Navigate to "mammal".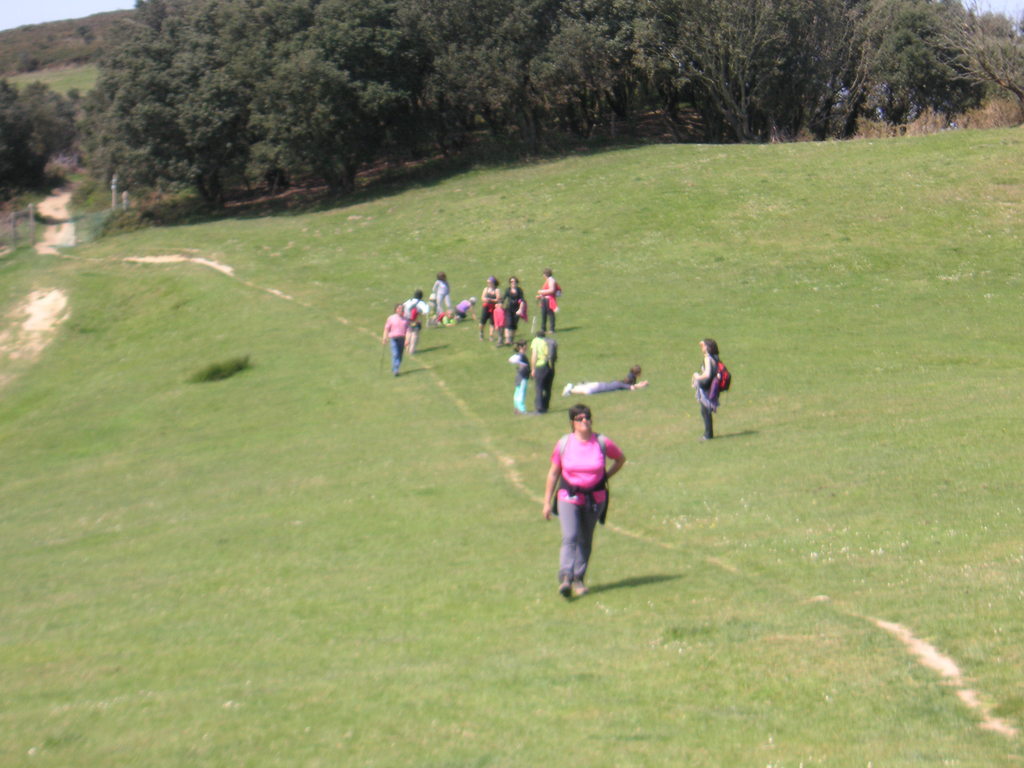
Navigation target: bbox=(565, 378, 651, 397).
